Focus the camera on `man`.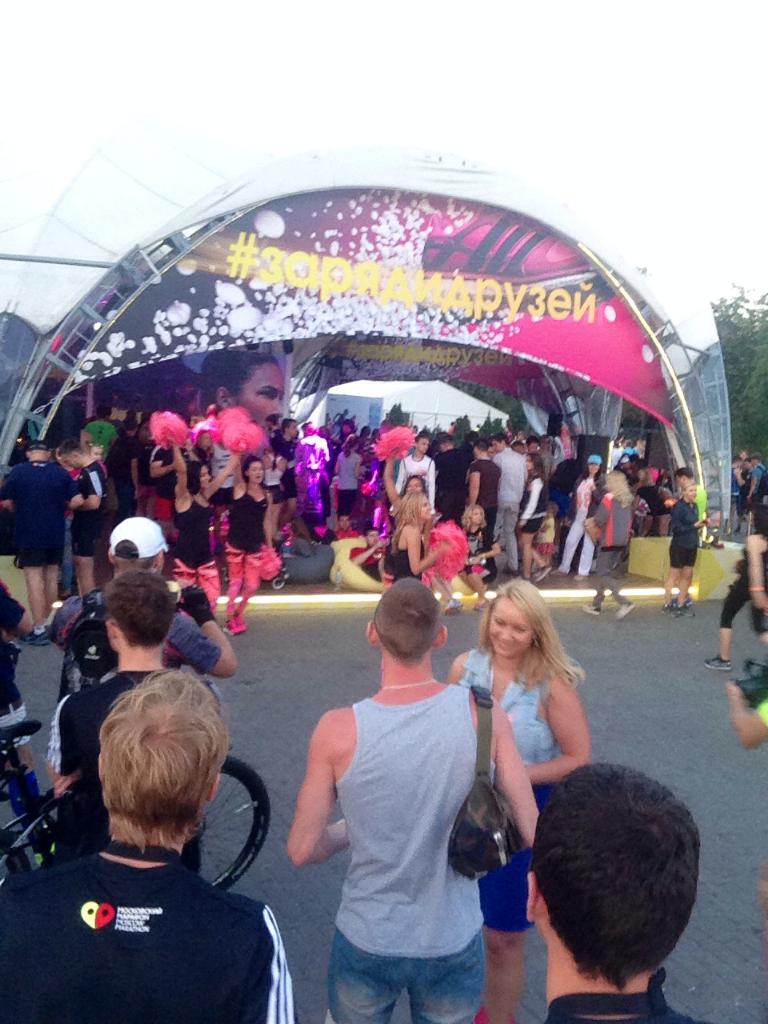
Focus region: 468, 436, 498, 542.
